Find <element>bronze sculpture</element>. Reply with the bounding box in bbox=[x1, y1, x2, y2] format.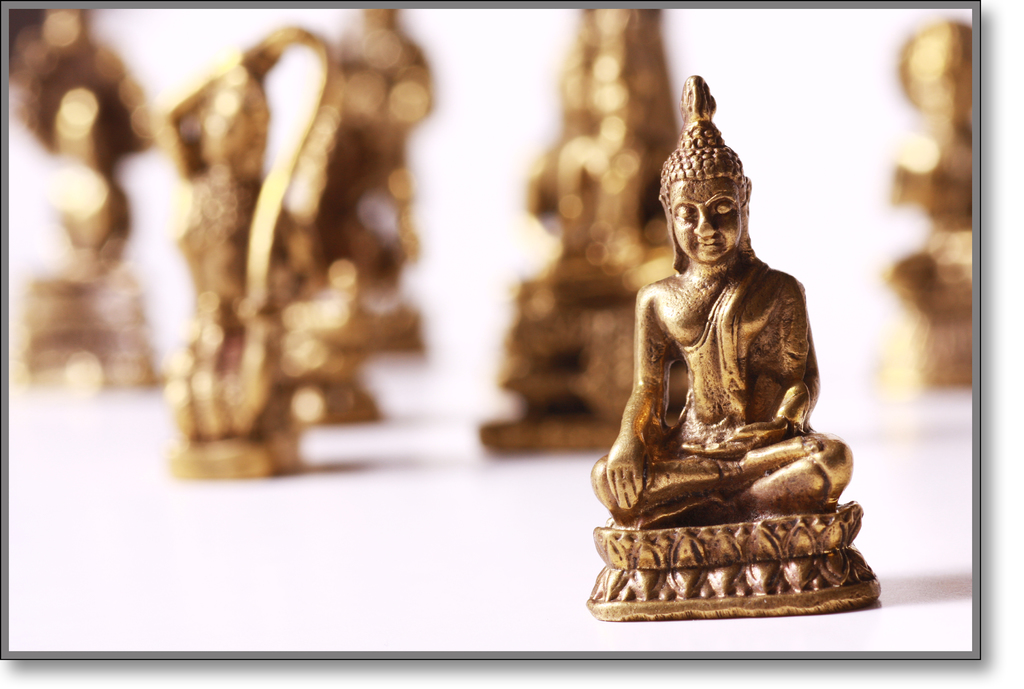
bbox=[472, 1, 716, 460].
